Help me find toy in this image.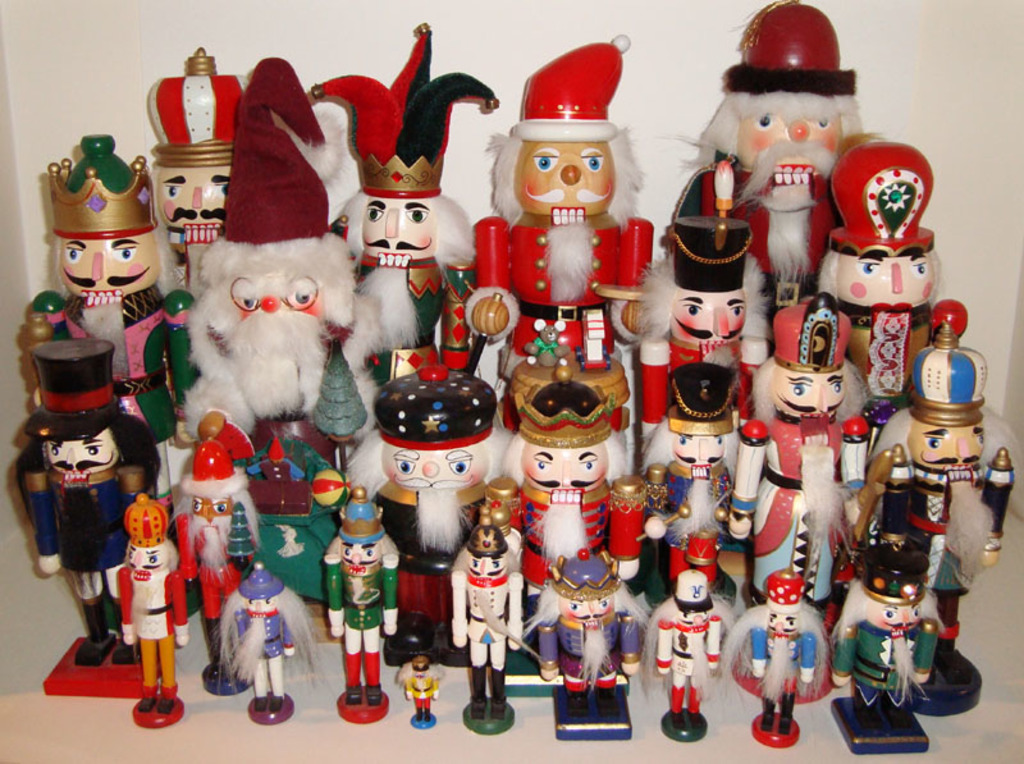
Found it: pyautogui.locateOnScreen(324, 488, 401, 724).
